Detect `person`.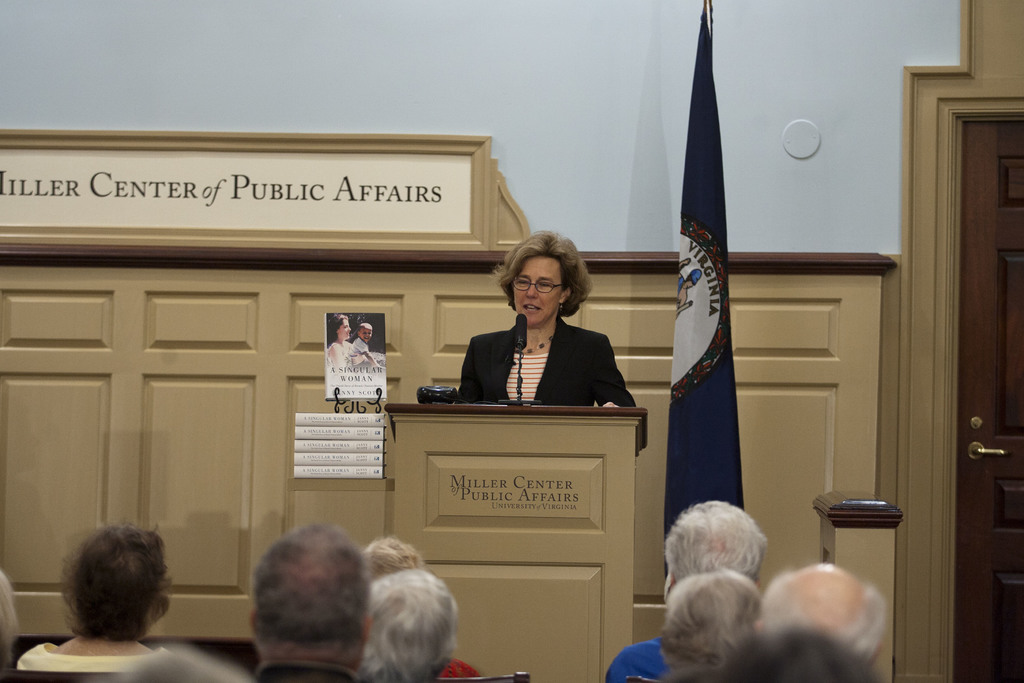
Detected at region(325, 312, 353, 371).
